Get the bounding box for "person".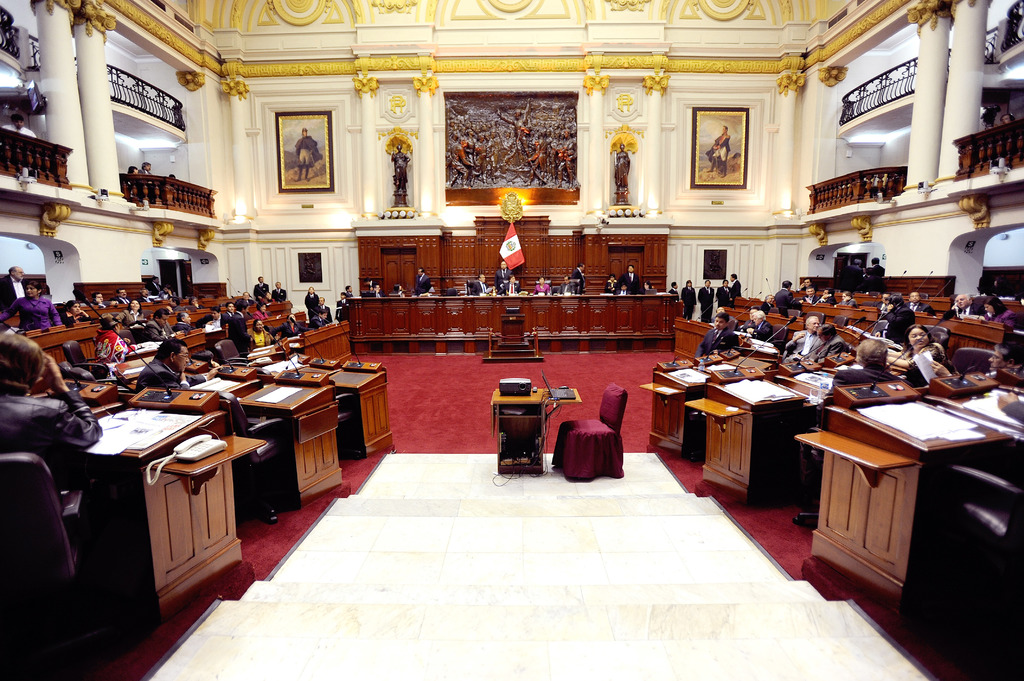
l=812, t=319, r=847, b=360.
